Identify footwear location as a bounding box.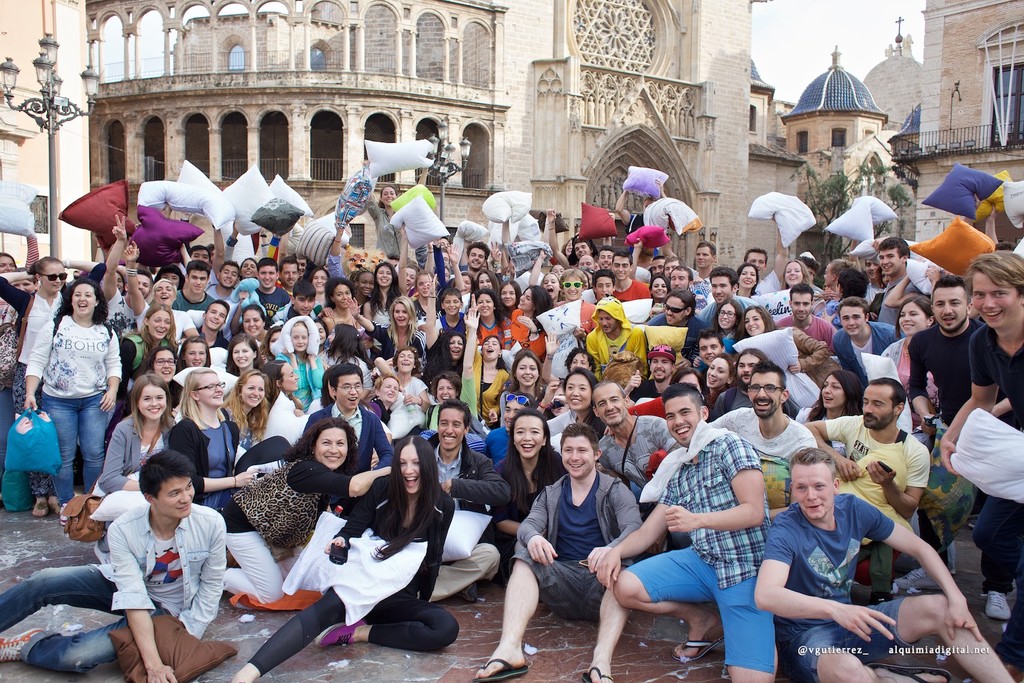
55:505:66:525.
